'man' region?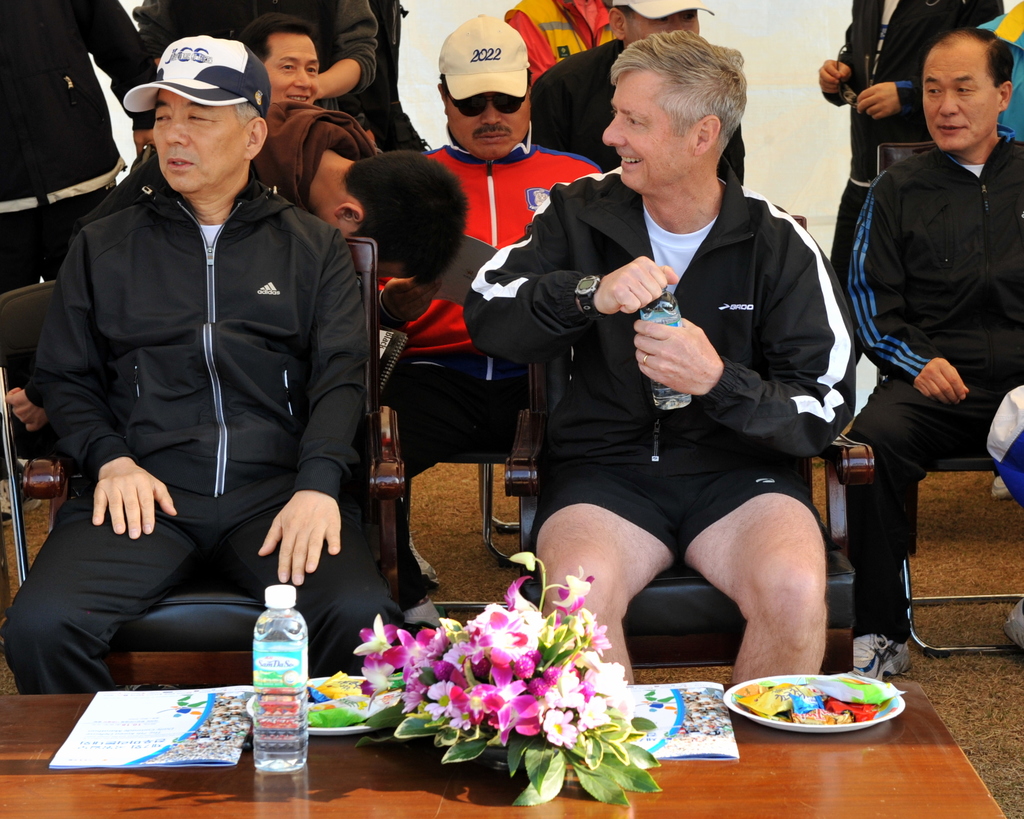
36,3,382,729
